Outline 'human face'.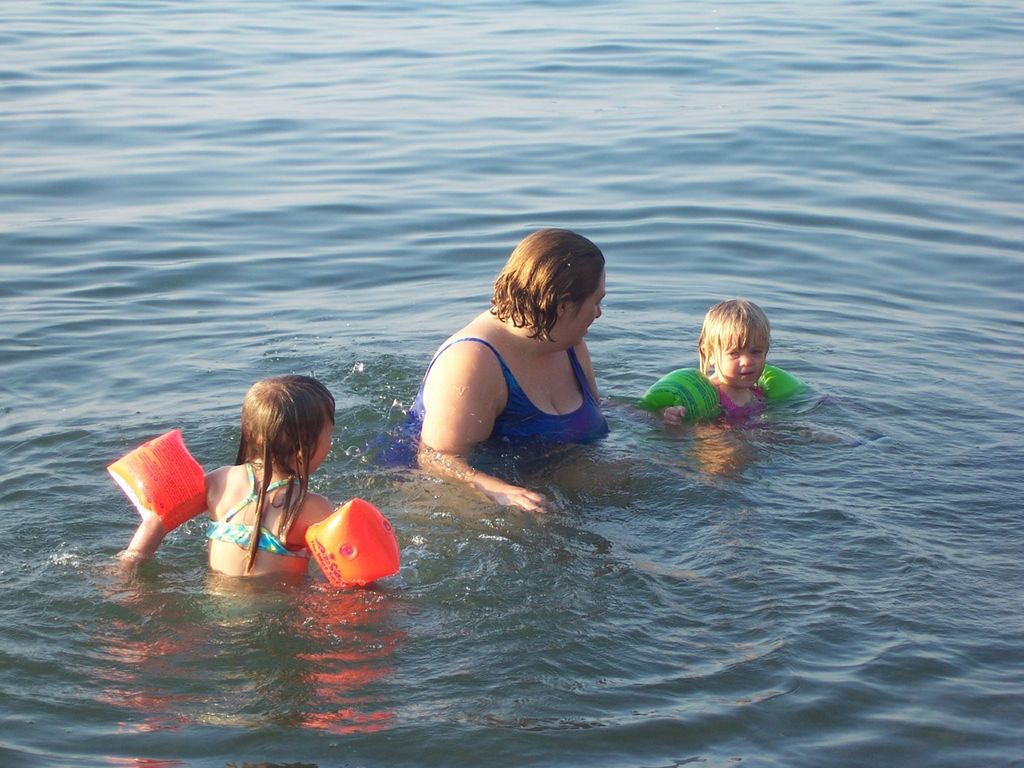
Outline: x1=717 y1=335 x2=767 y2=388.
